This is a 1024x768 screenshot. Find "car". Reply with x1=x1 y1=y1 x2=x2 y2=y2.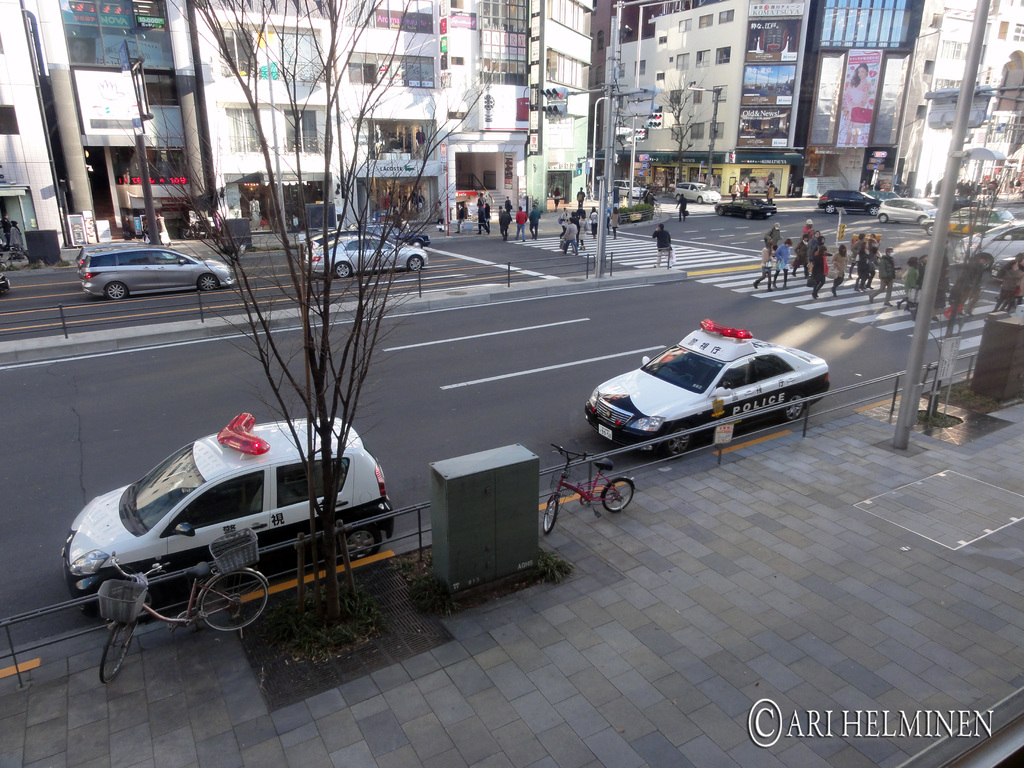
x1=369 y1=224 x2=429 y2=250.
